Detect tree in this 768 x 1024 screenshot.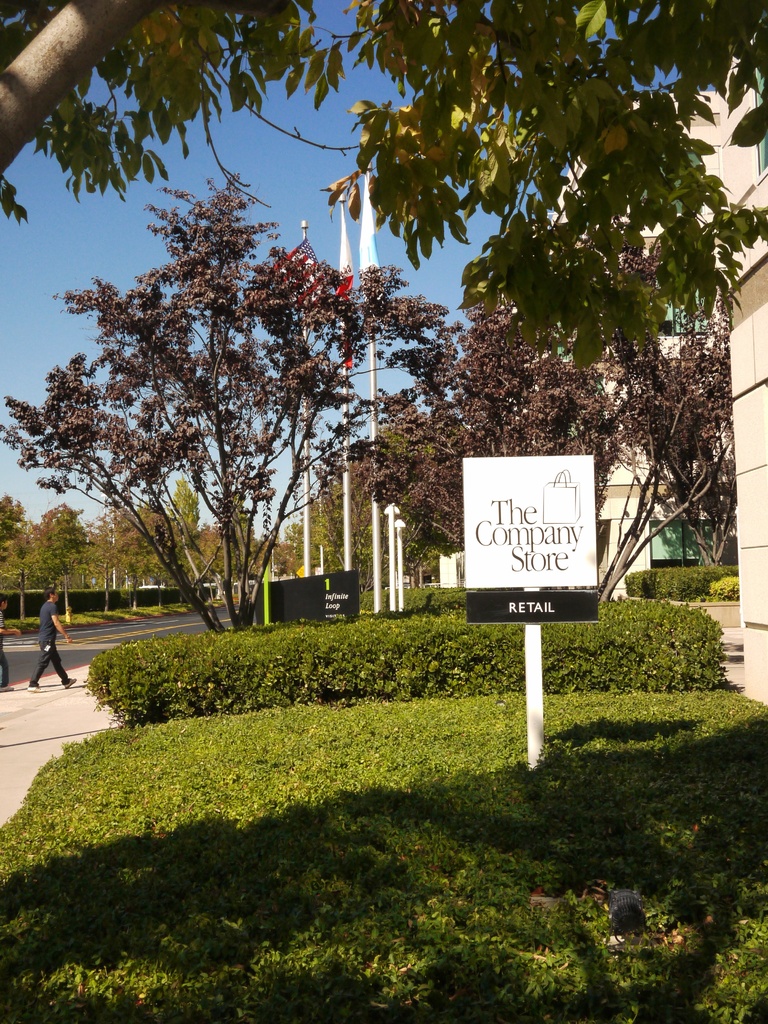
Detection: crop(0, 0, 767, 364).
